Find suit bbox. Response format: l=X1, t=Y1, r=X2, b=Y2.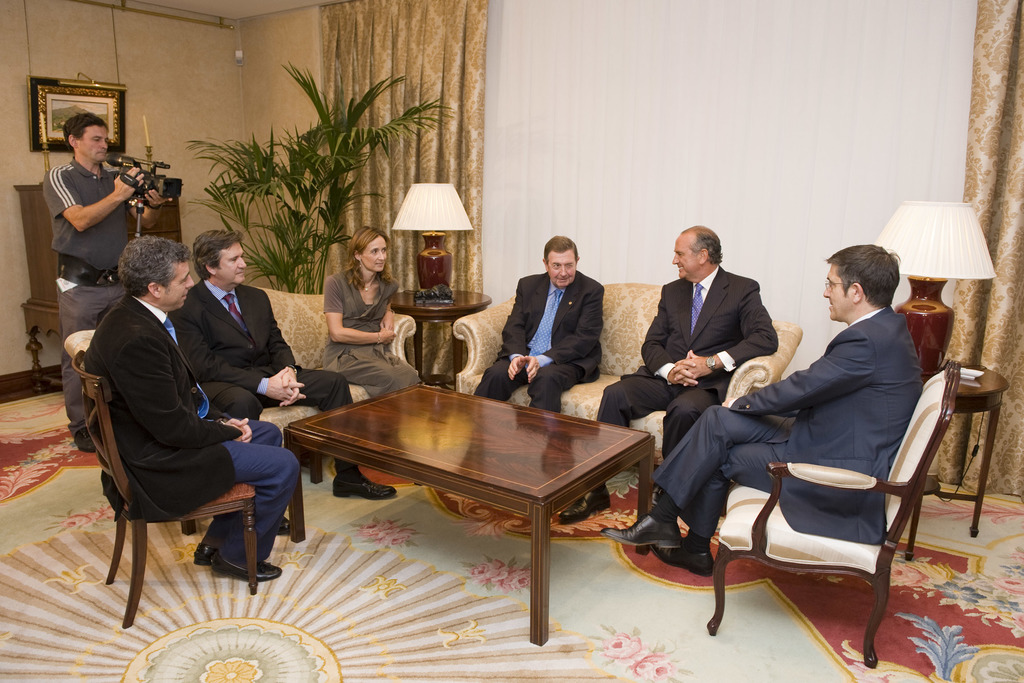
l=596, t=265, r=783, b=483.
